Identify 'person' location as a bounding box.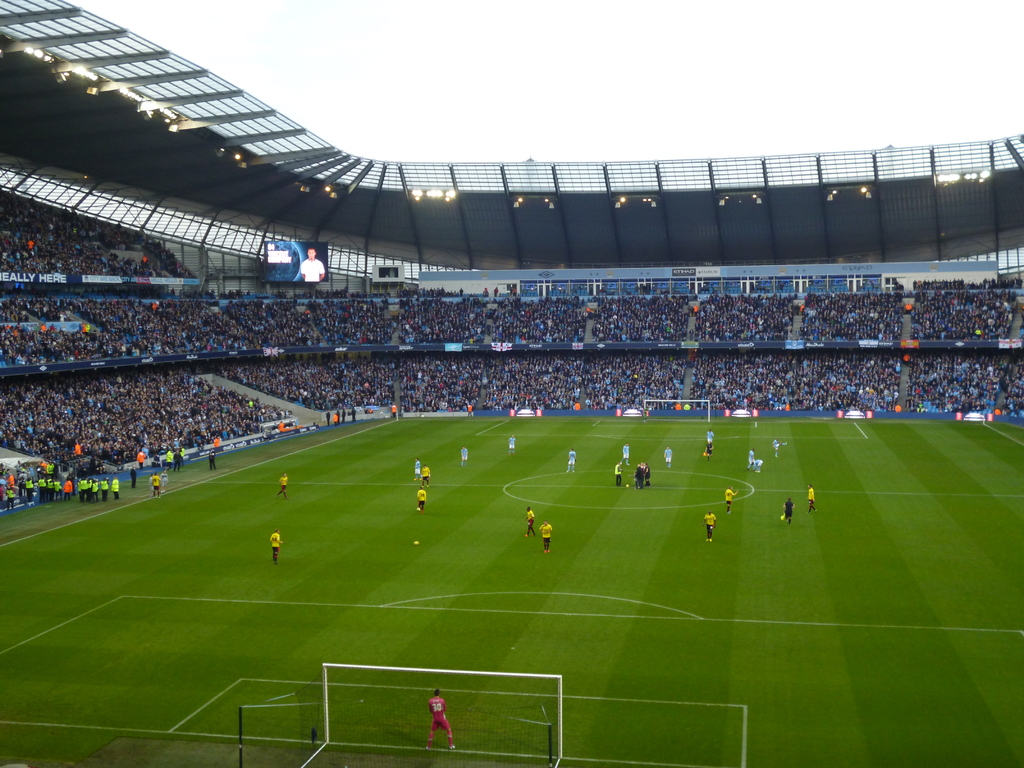
726,488,730,508.
